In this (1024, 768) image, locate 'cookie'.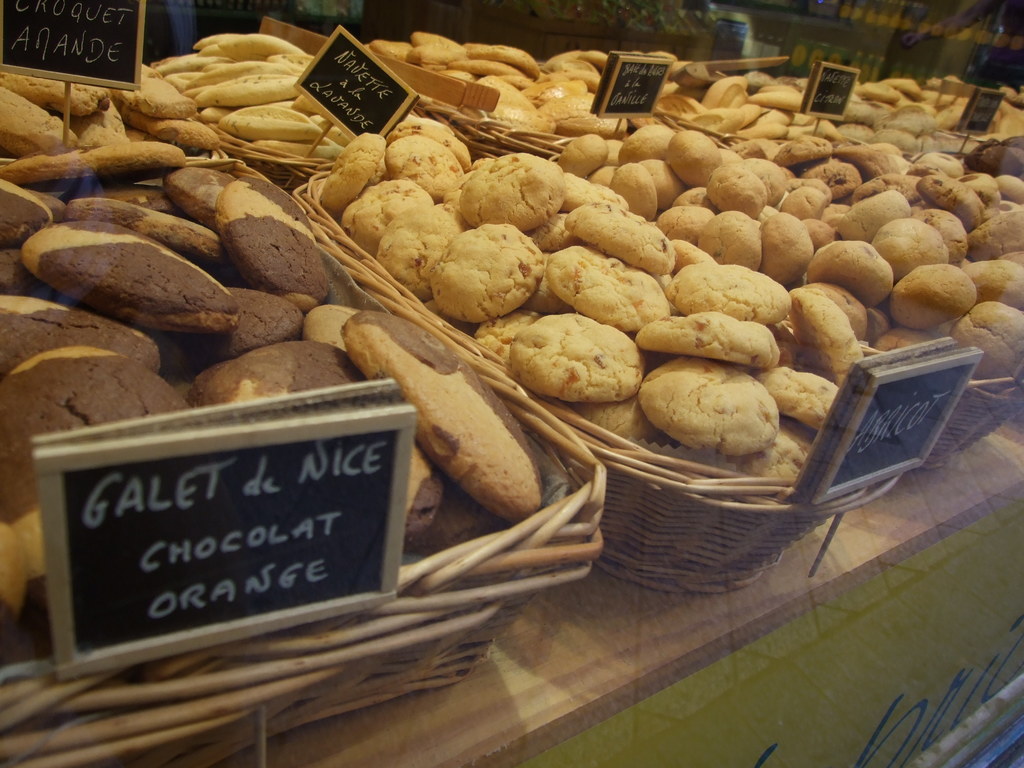
Bounding box: l=642, t=305, r=783, b=369.
